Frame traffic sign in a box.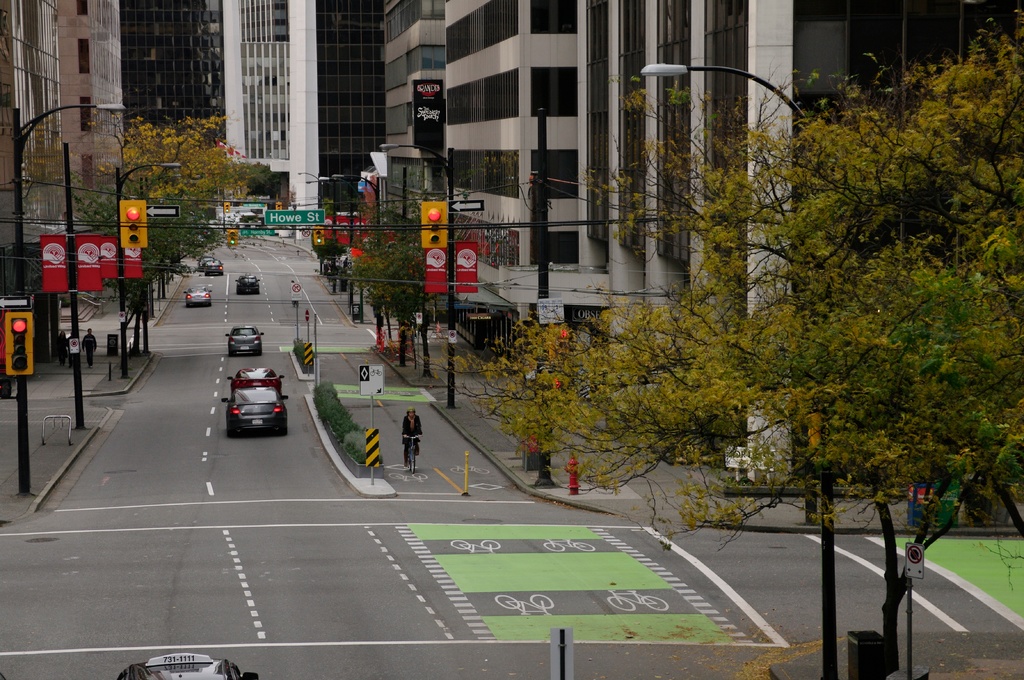
Rect(390, 468, 430, 487).
